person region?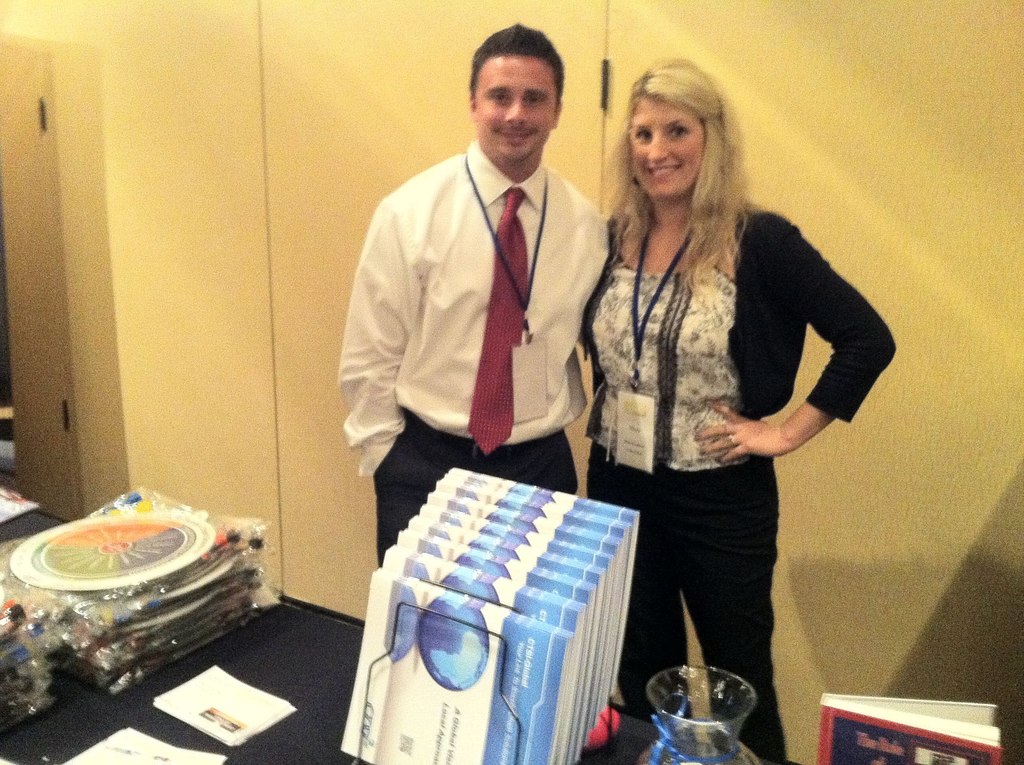
[left=337, top=20, right=617, bottom=559]
